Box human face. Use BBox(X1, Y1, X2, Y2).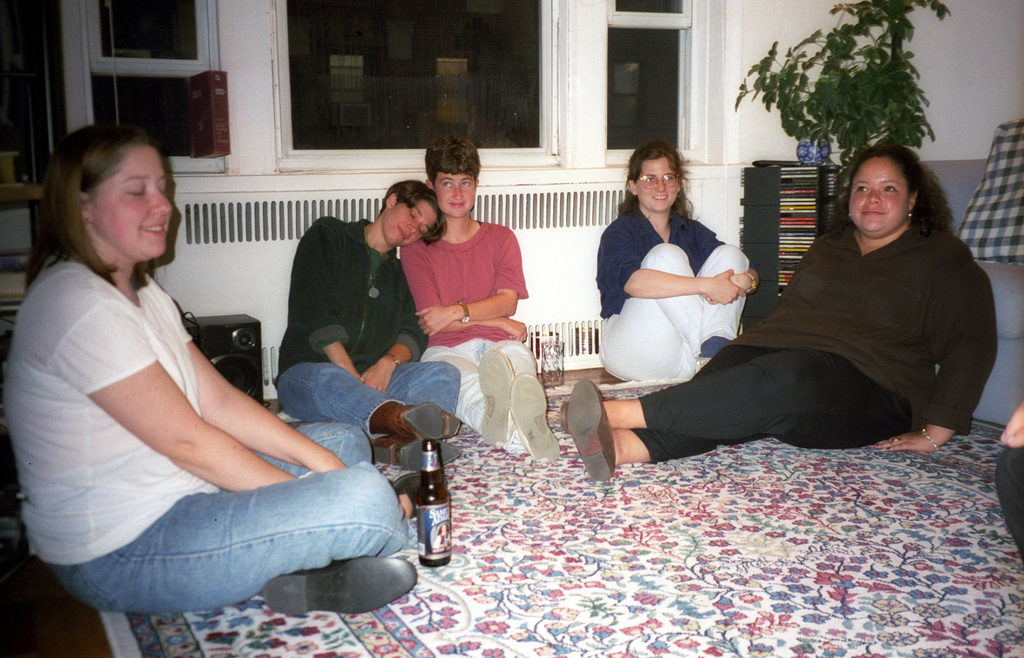
BBox(88, 145, 173, 263).
